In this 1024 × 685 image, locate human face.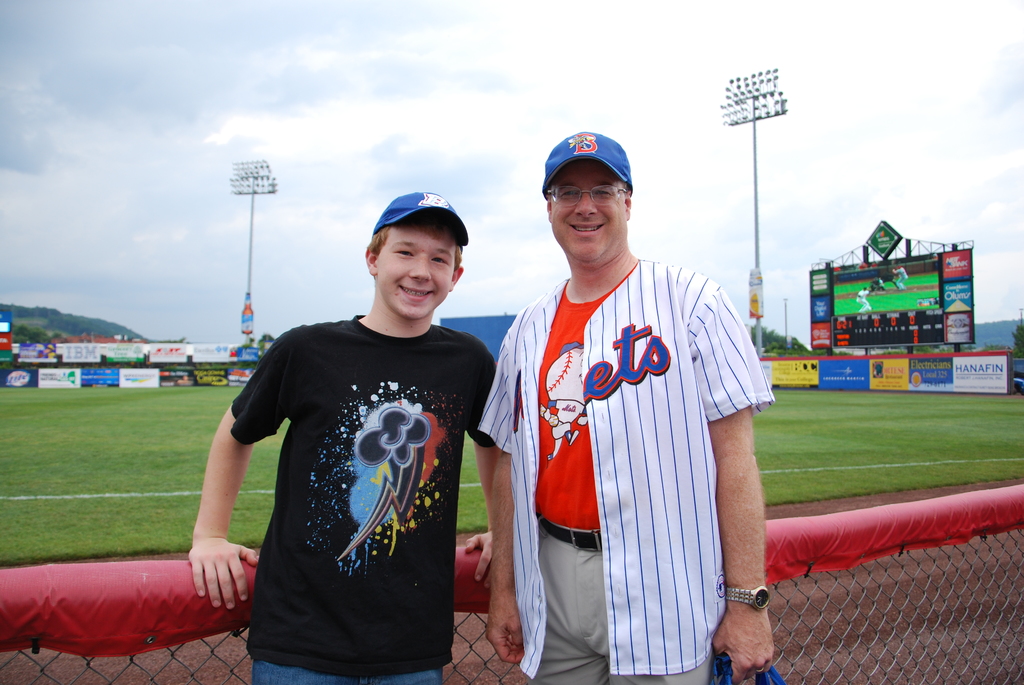
Bounding box: <bbox>551, 160, 624, 260</bbox>.
